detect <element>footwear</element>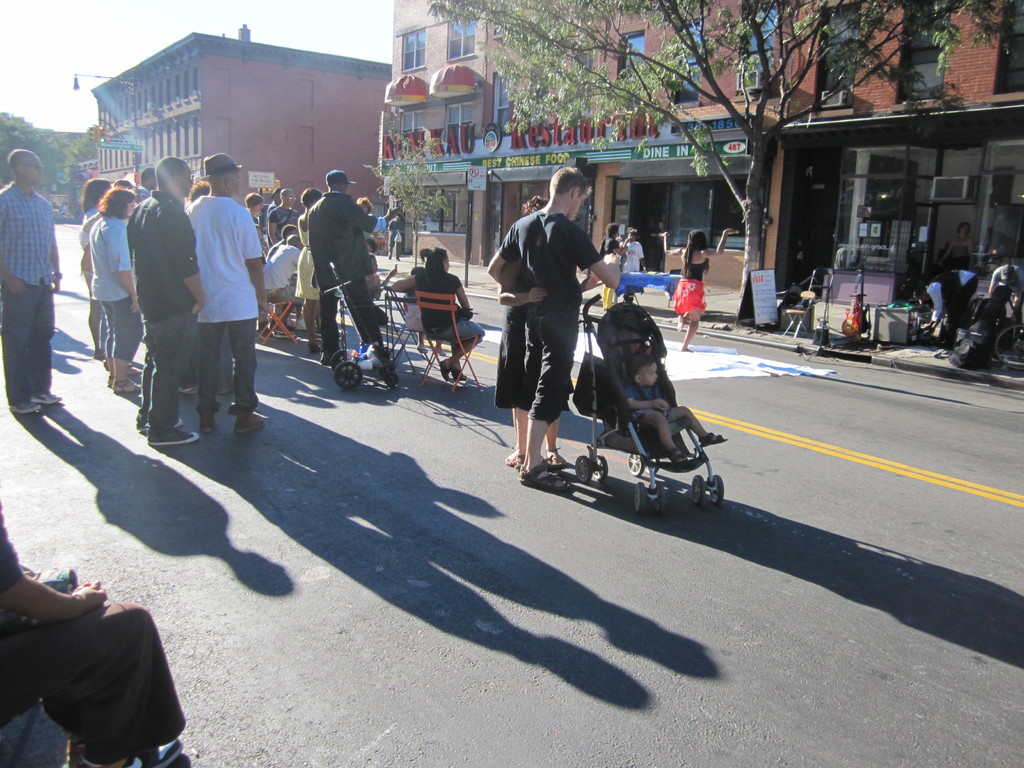
pyautogui.locateOnScreen(194, 414, 214, 434)
